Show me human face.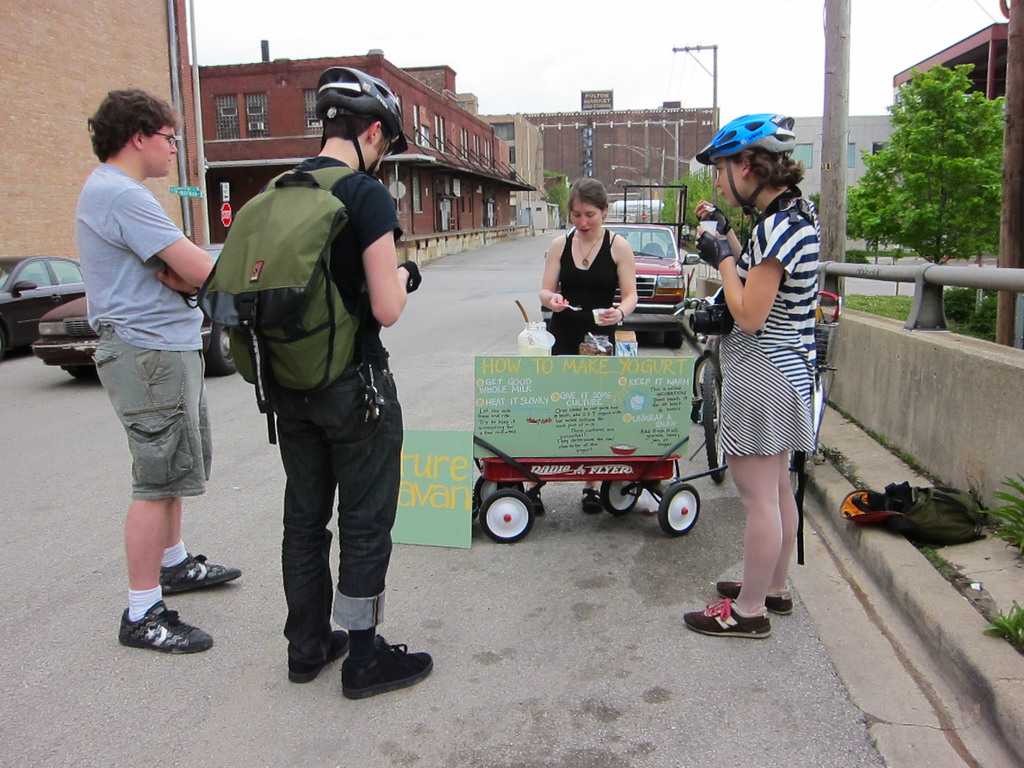
human face is here: l=361, t=135, r=387, b=177.
